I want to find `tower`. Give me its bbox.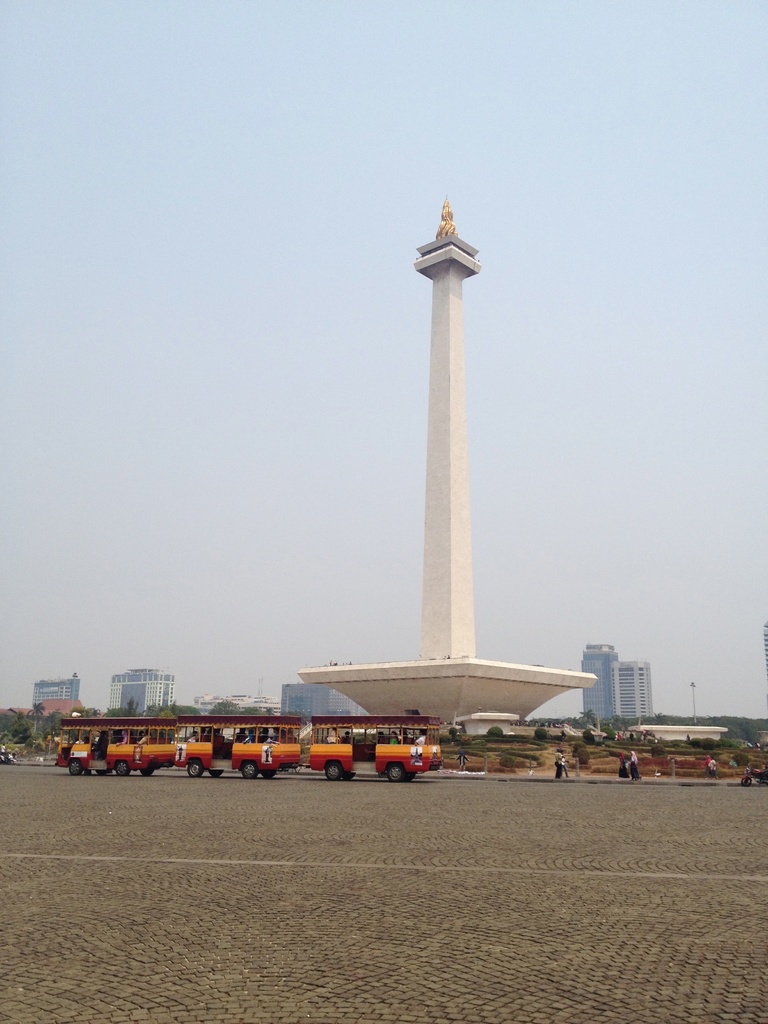
box=[28, 675, 88, 719].
